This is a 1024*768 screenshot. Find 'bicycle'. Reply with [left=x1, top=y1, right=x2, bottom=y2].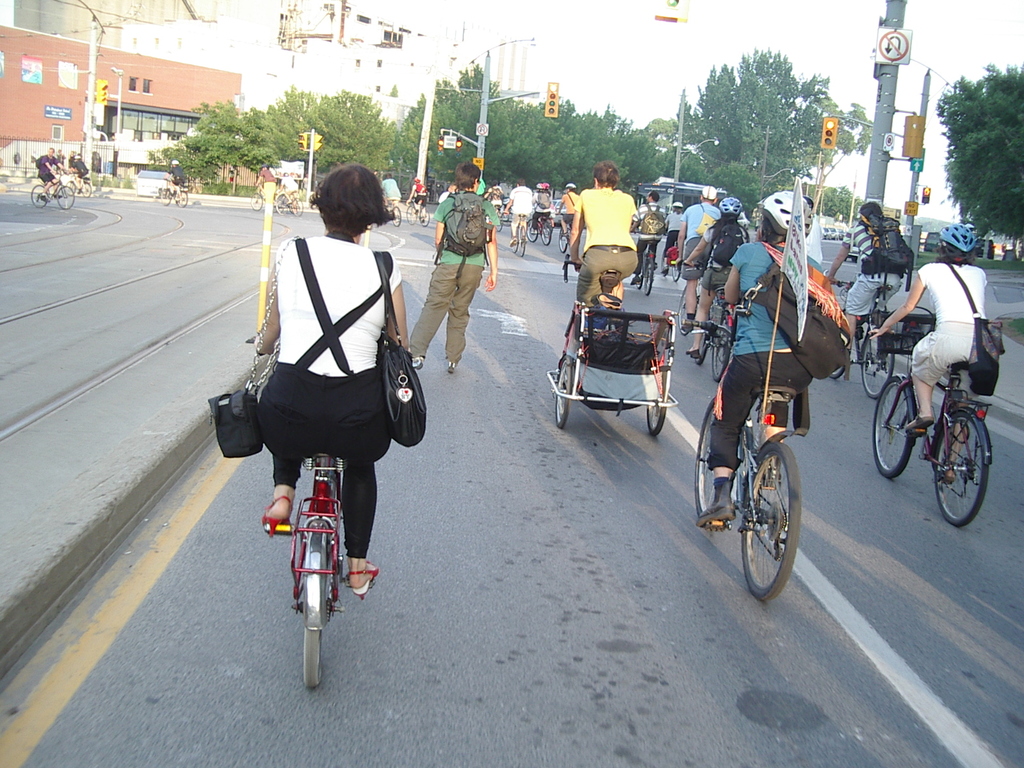
[left=681, top=318, right=797, bottom=605].
